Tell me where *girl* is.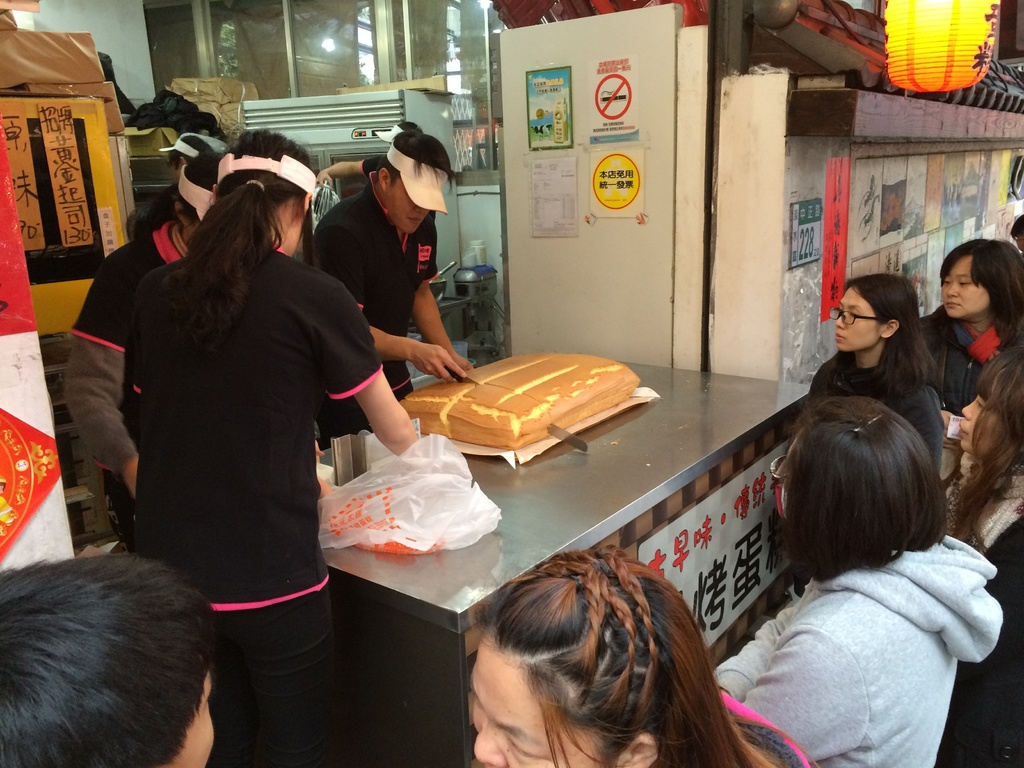
*girl* is at {"left": 714, "top": 395, "right": 1004, "bottom": 767}.
